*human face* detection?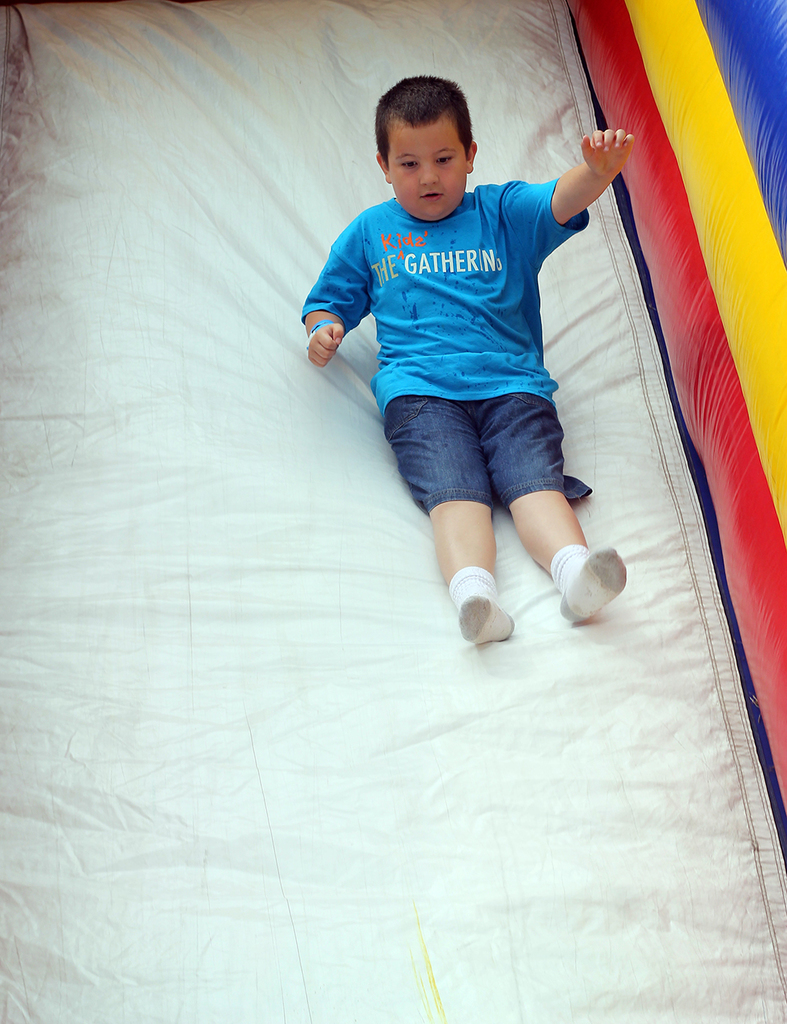
(386,112,473,224)
